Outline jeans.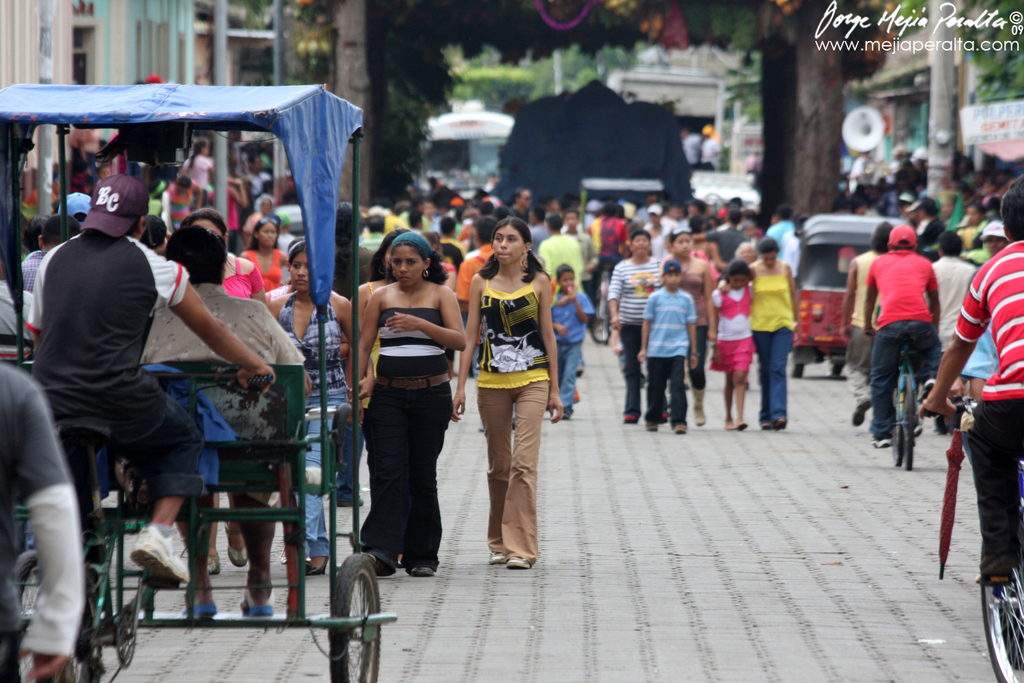
Outline: left=646, top=357, right=687, bottom=419.
